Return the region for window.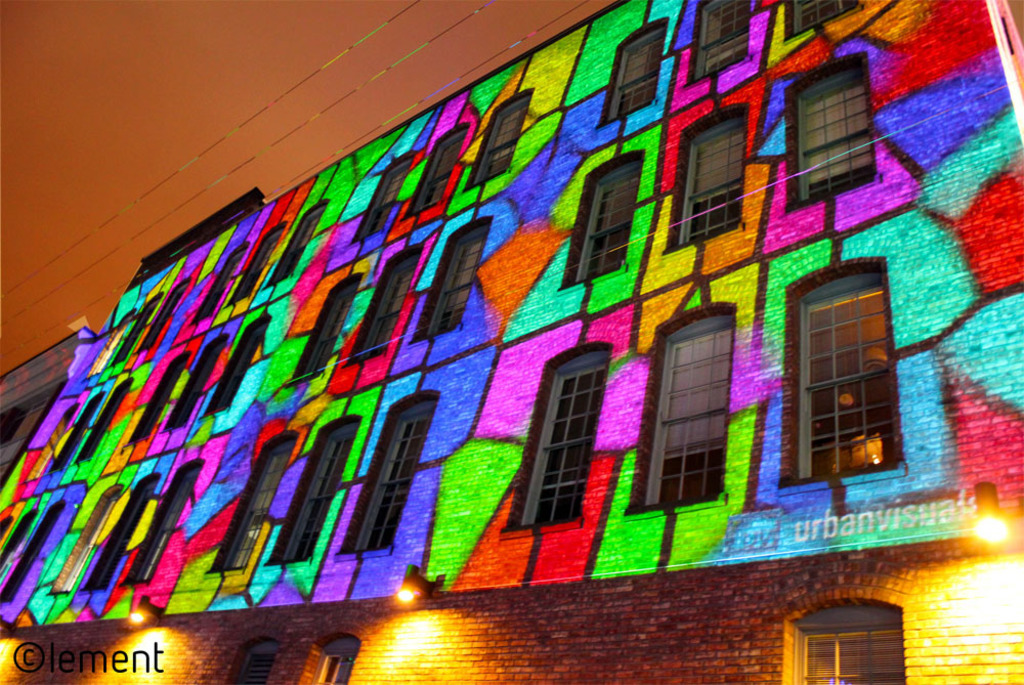
pyautogui.locateOnScreen(780, 47, 873, 216).
